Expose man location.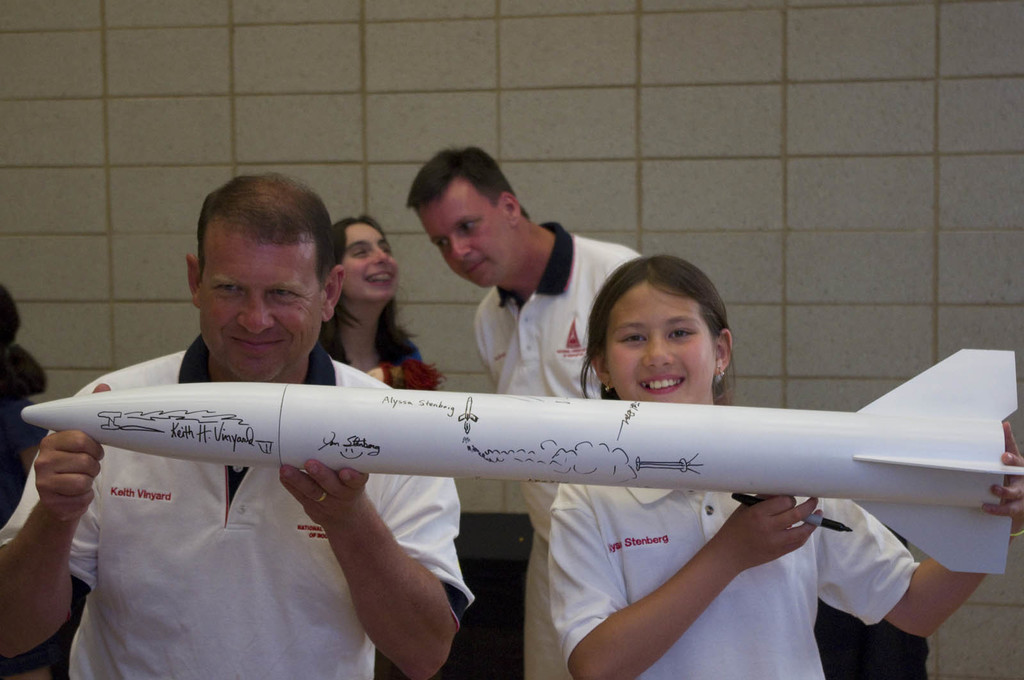
Exposed at (left=0, top=173, right=475, bottom=679).
